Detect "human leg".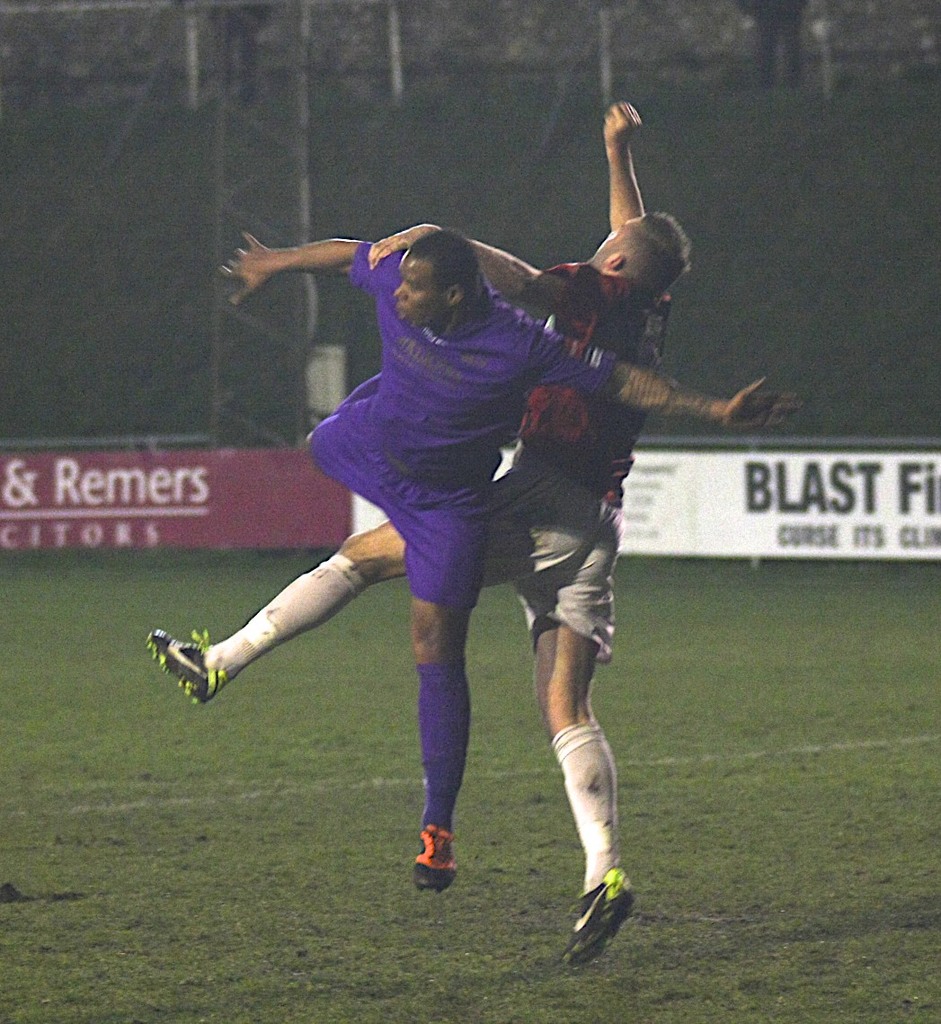
Detected at {"left": 304, "top": 374, "right": 412, "bottom": 512}.
